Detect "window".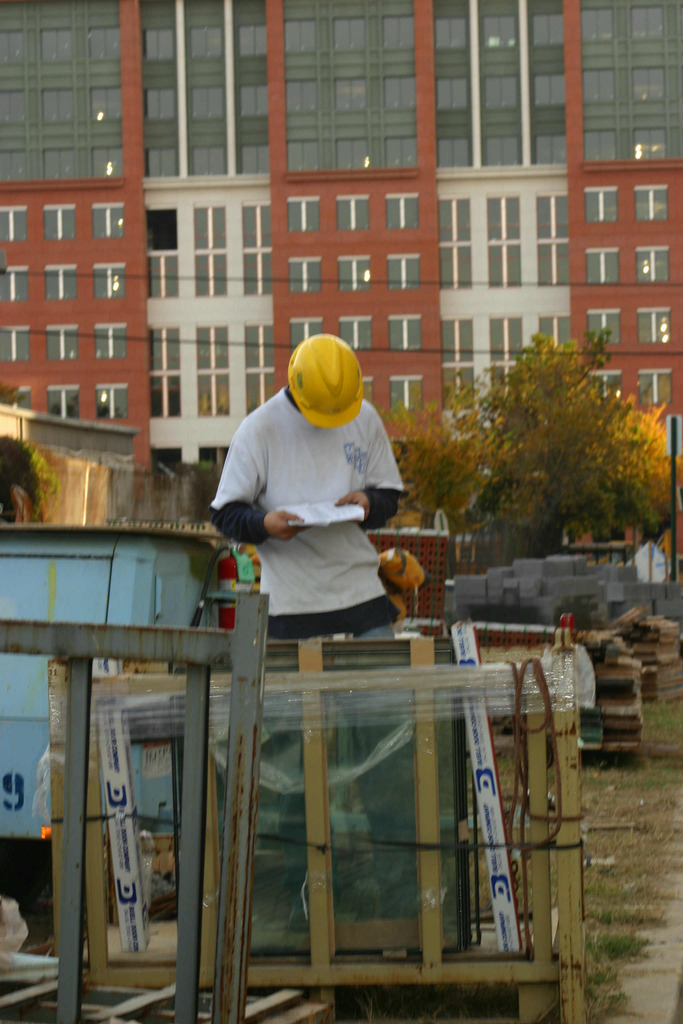
Detected at Rect(288, 140, 320, 174).
